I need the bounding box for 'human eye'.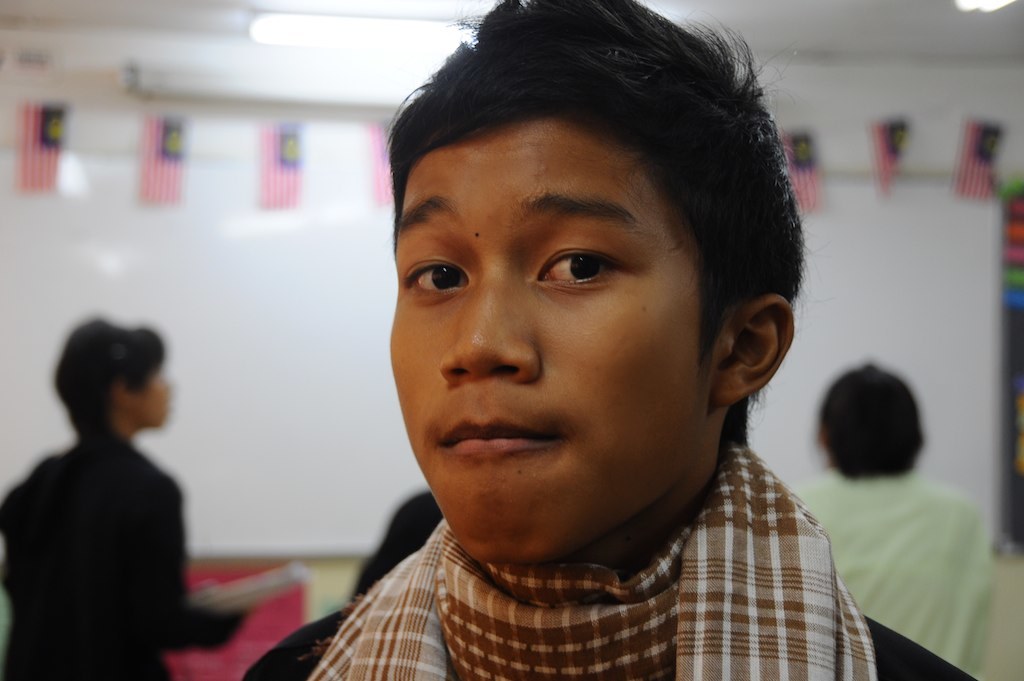
Here it is: [left=400, top=260, right=470, bottom=301].
